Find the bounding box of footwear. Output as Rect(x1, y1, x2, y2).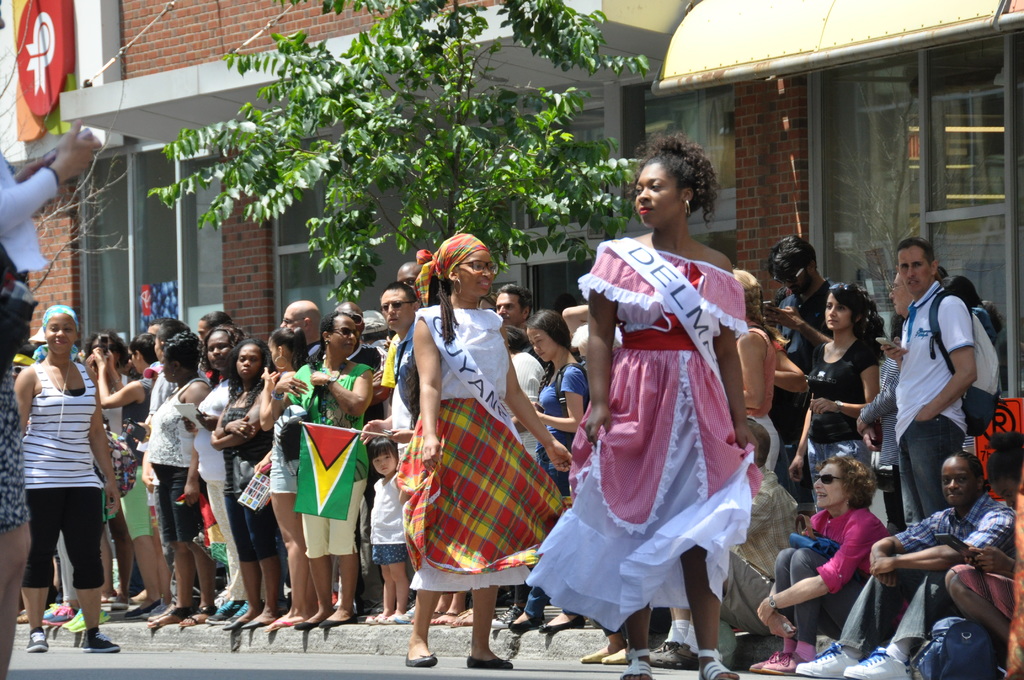
Rect(42, 604, 80, 626).
